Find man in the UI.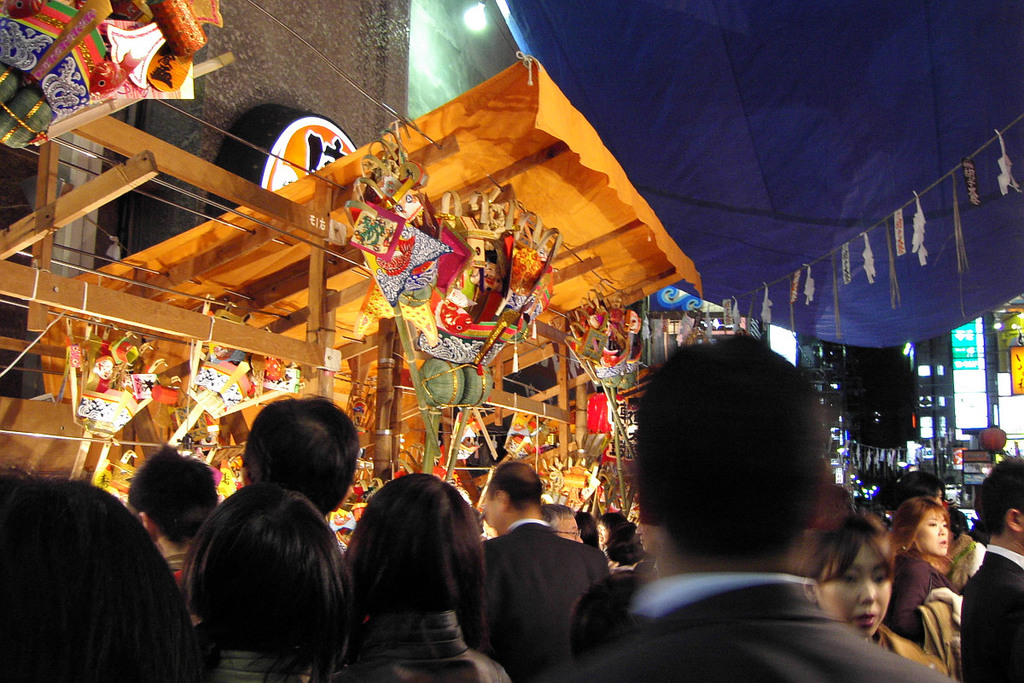
UI element at <bbox>133, 436, 226, 612</bbox>.
